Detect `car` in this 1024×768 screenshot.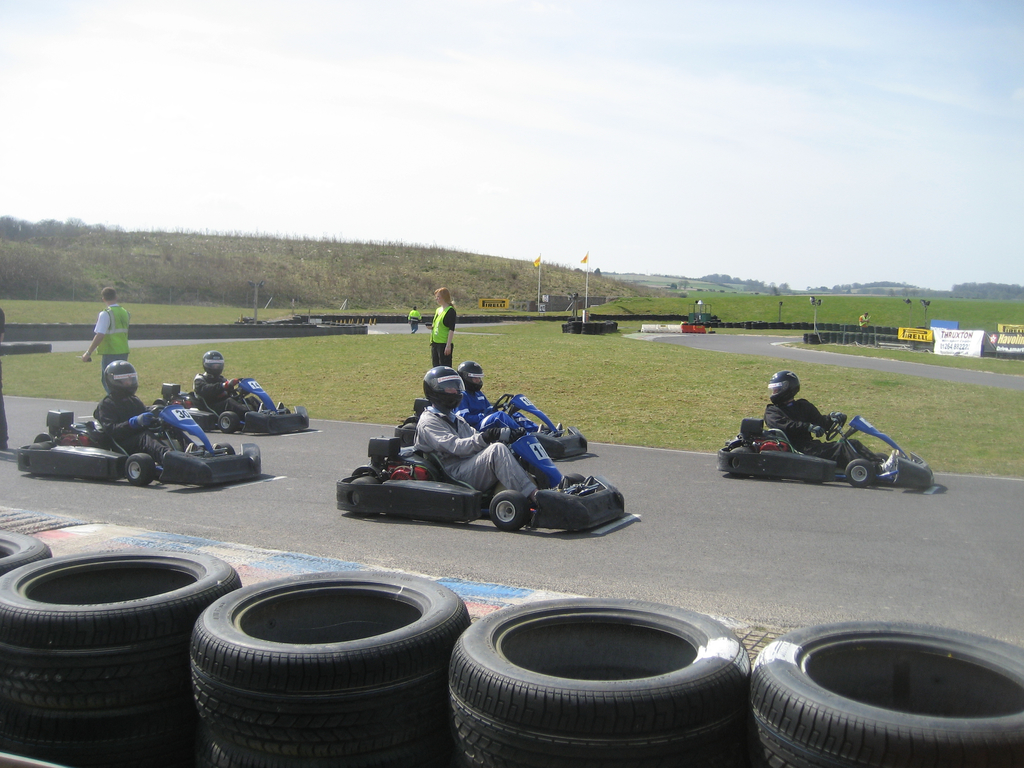
Detection: [721, 399, 927, 494].
